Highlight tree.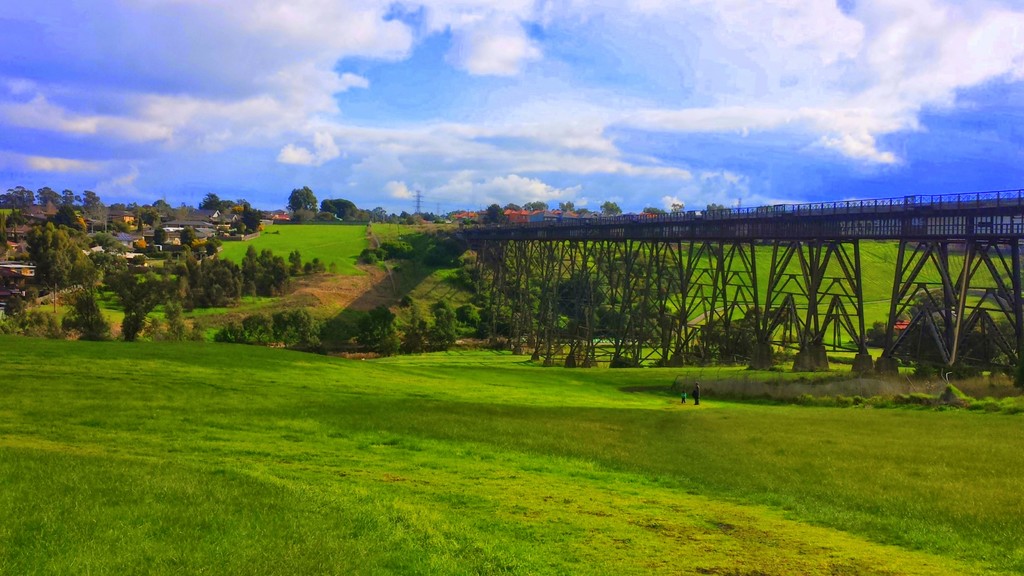
Highlighted region: <bbox>242, 212, 263, 233</bbox>.
